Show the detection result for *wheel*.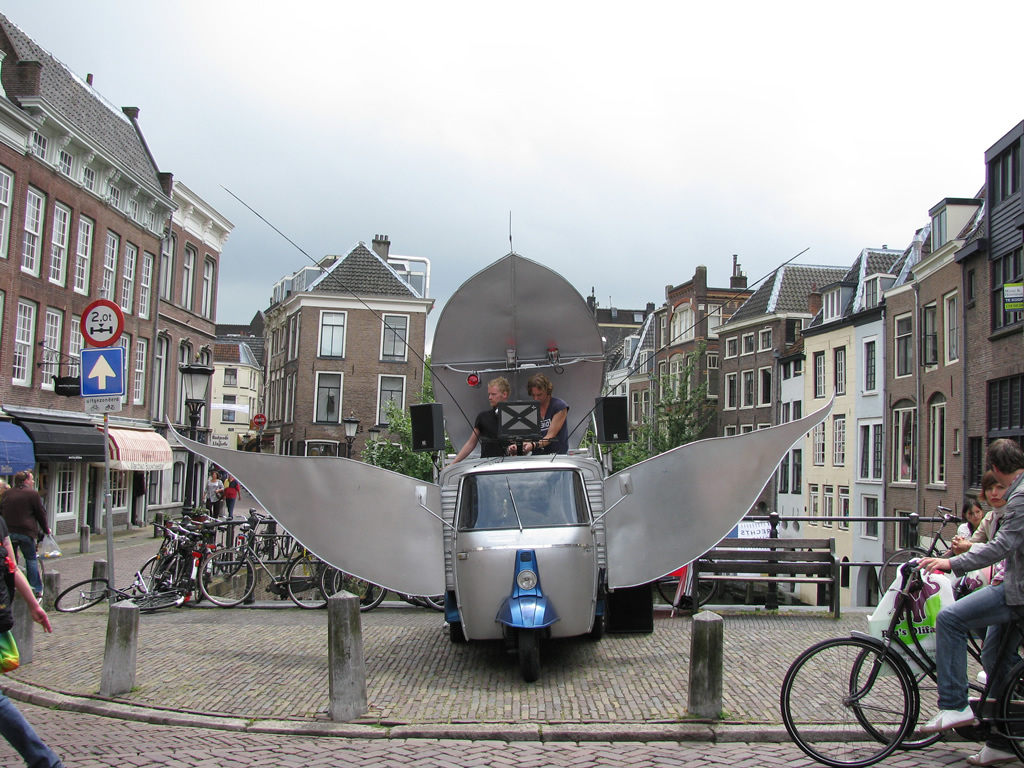
[135, 552, 158, 598].
